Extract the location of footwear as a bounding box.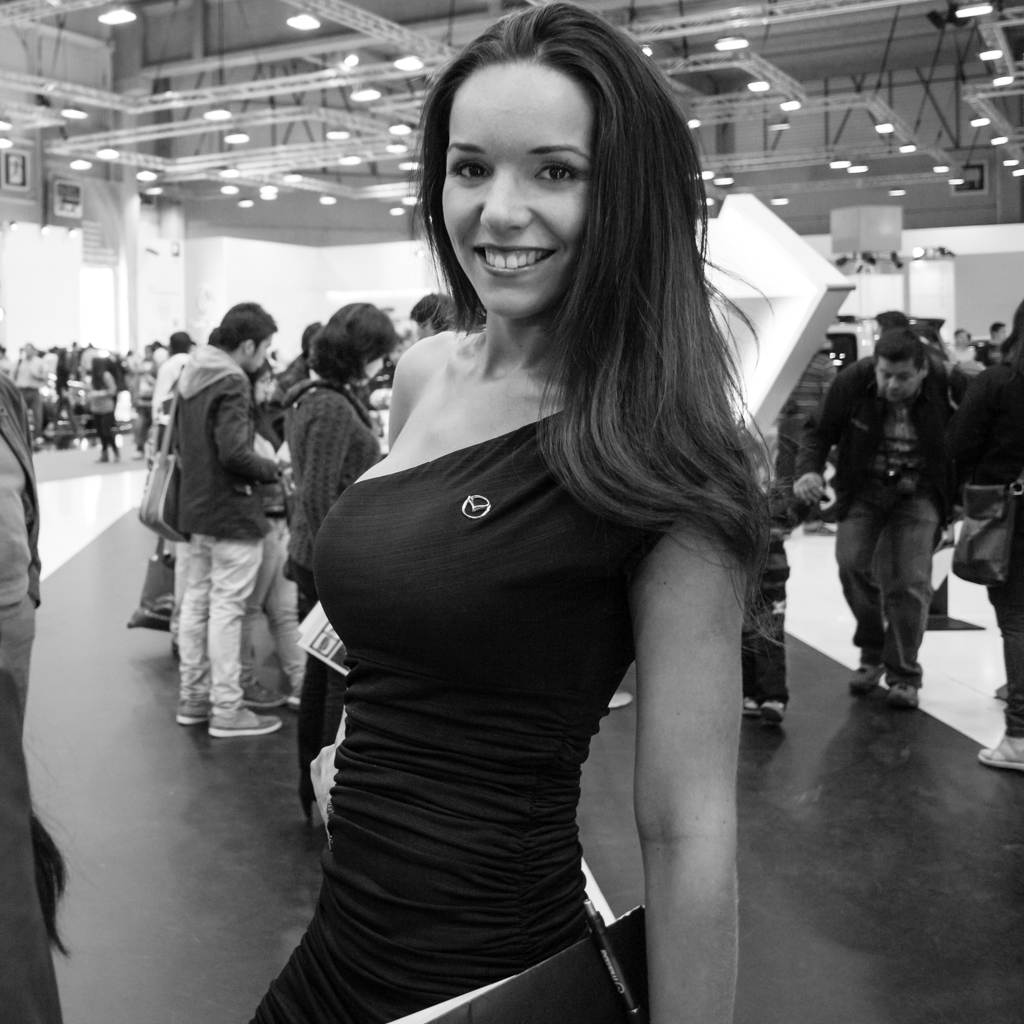
{"left": 884, "top": 674, "right": 916, "bottom": 706}.
